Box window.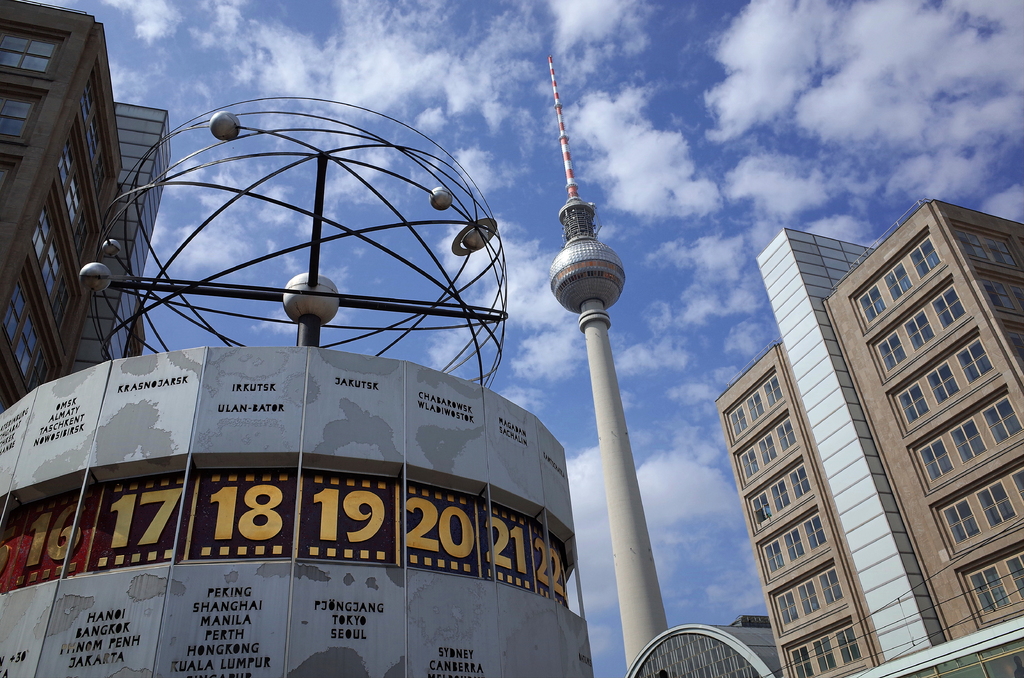
x1=775 y1=420 x2=794 y2=456.
